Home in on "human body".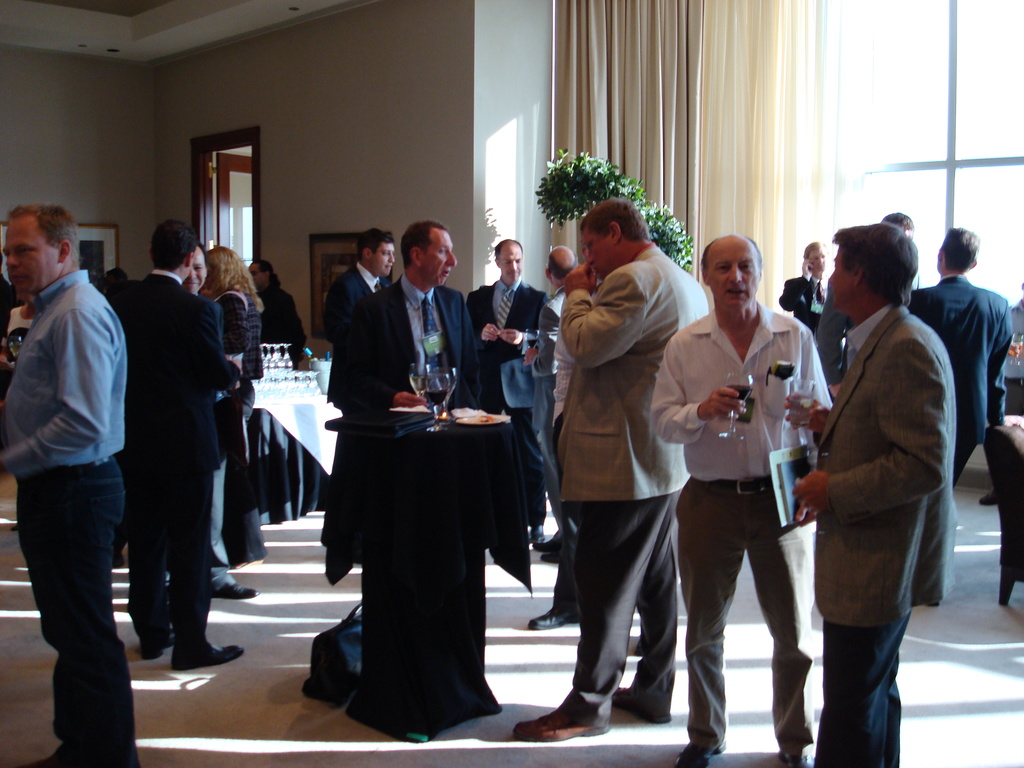
Homed in at [left=103, top=266, right=244, bottom=669].
